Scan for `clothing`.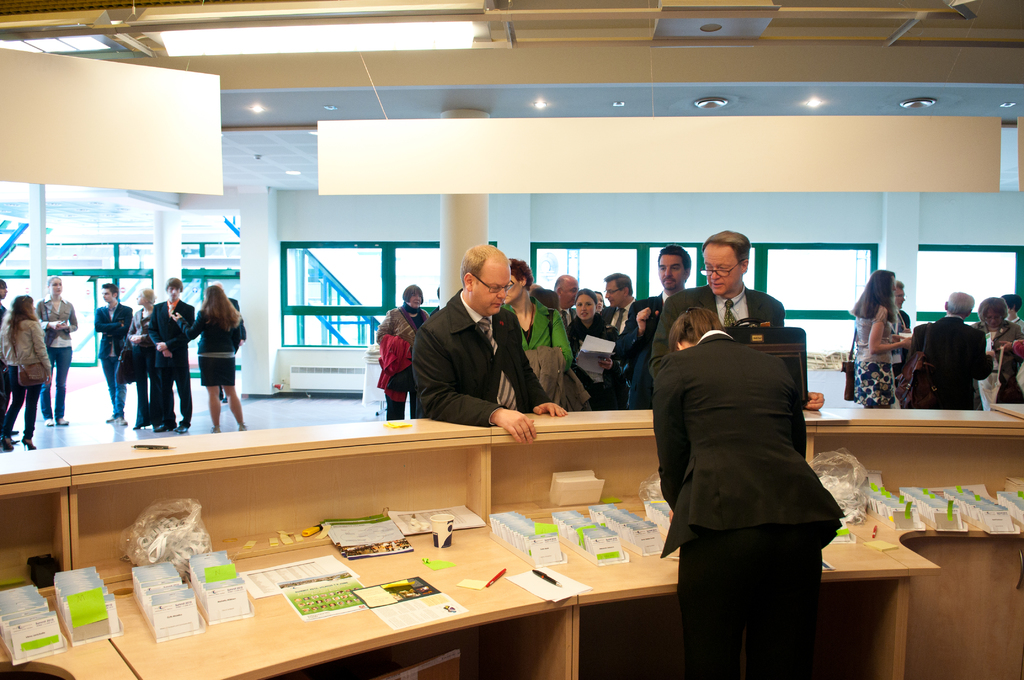
Scan result: l=170, t=301, r=244, b=386.
